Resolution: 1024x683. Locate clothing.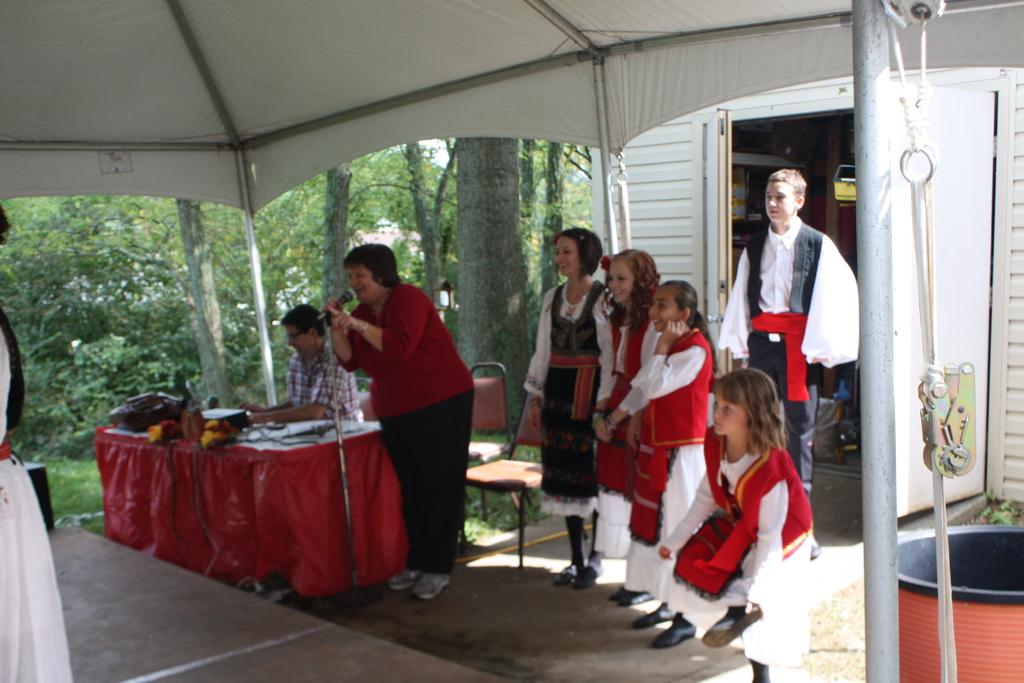
Rect(714, 220, 855, 425).
